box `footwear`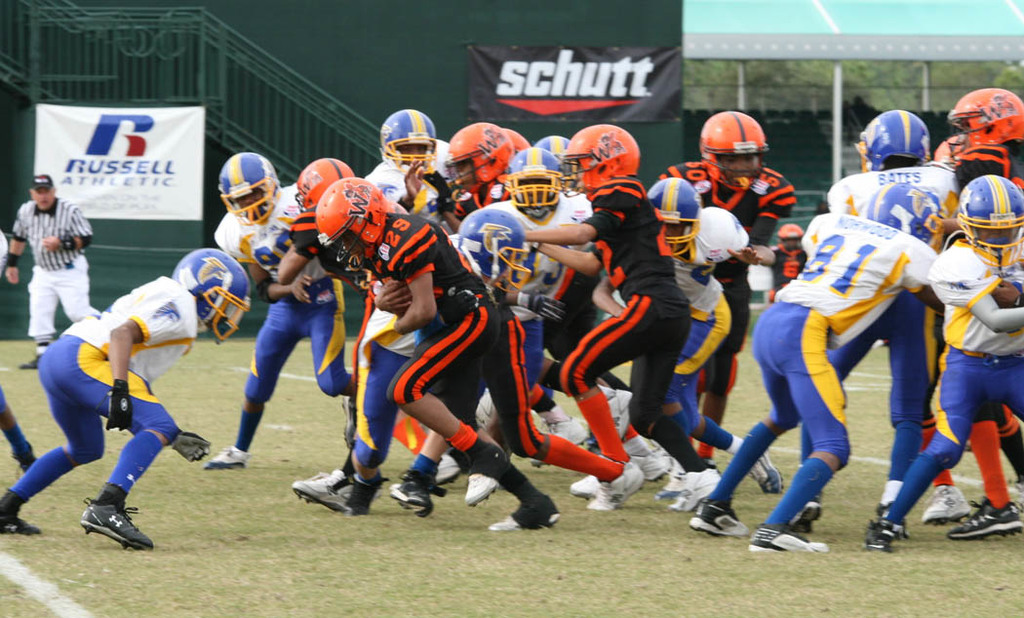
<box>948,497,1023,546</box>
